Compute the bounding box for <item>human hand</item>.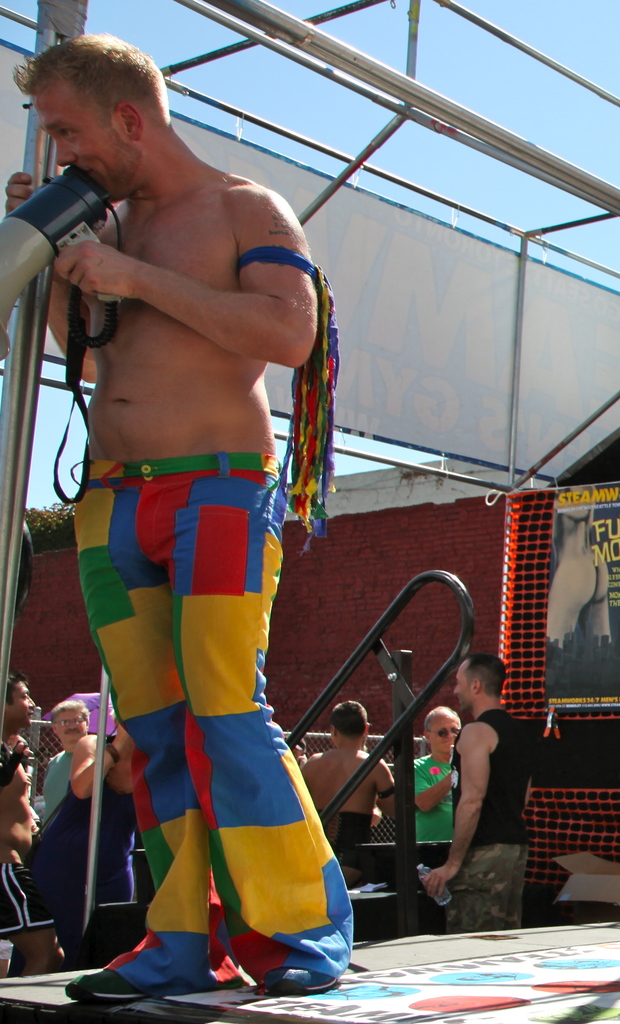
421 865 457 900.
